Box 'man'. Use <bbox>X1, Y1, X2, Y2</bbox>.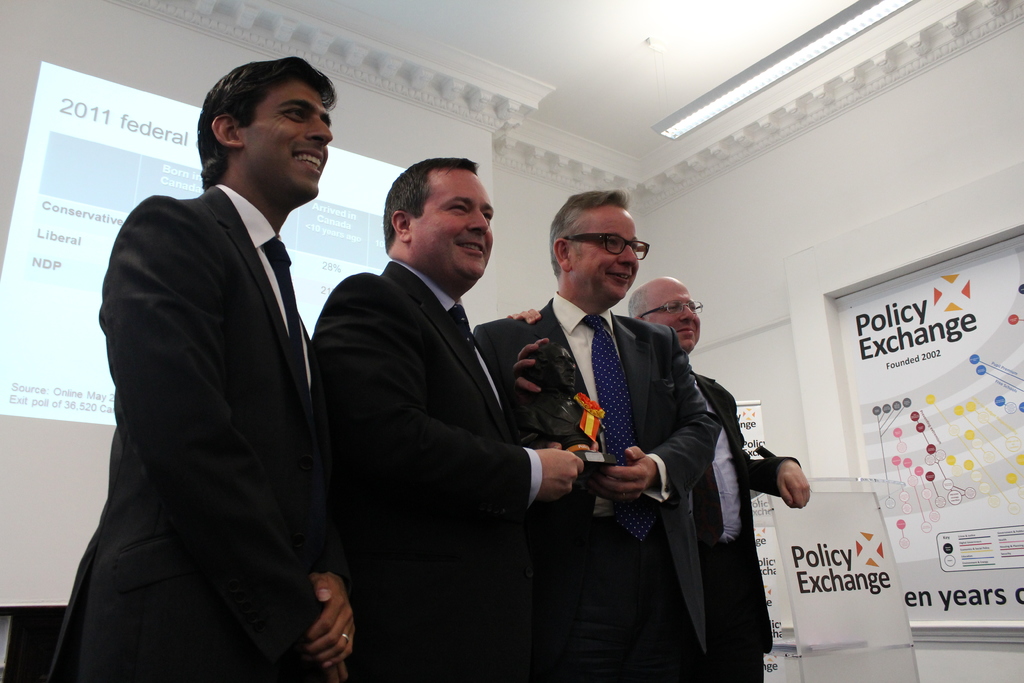
<bbox>309, 159, 586, 682</bbox>.
